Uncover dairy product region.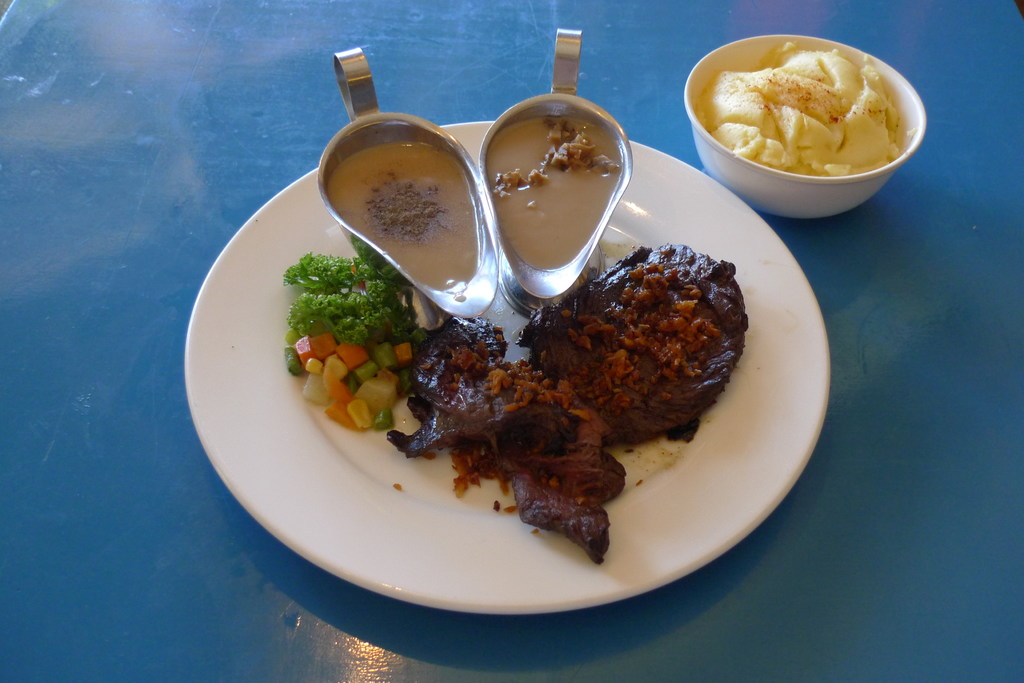
Uncovered: l=364, t=142, r=469, b=289.
